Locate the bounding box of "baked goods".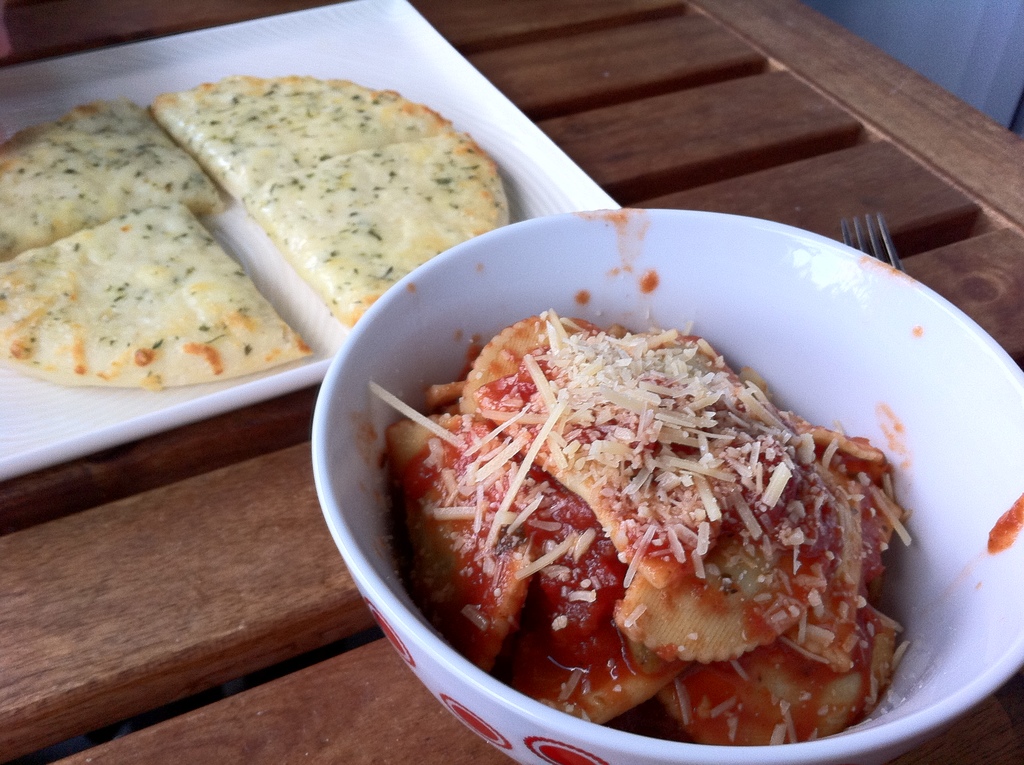
Bounding box: [left=241, top=133, right=509, bottom=325].
